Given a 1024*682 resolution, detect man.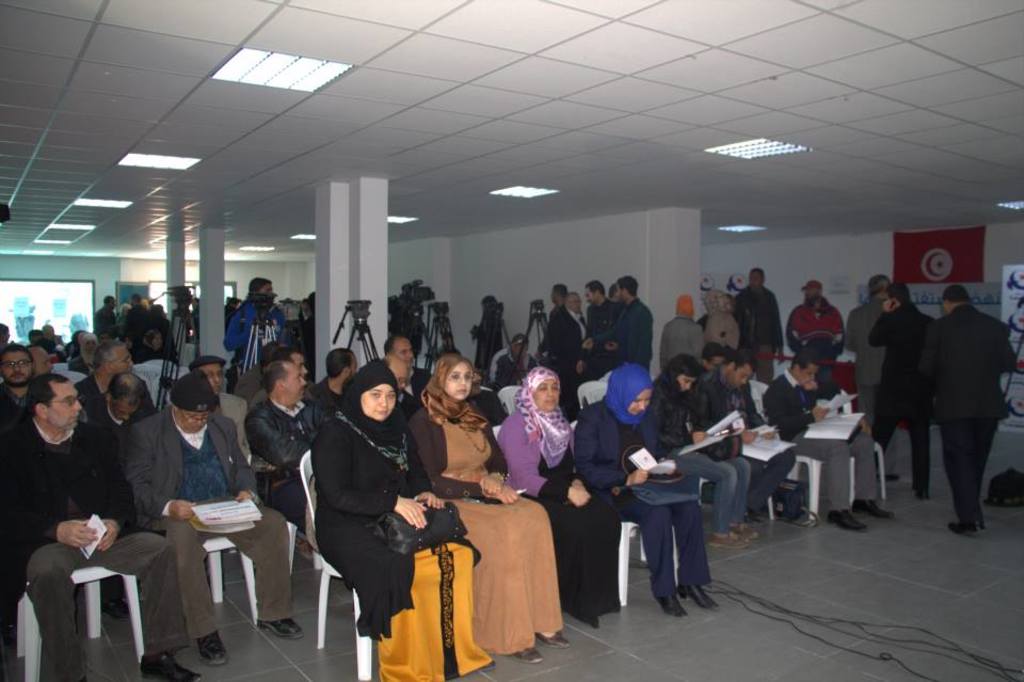
region(241, 353, 318, 526).
